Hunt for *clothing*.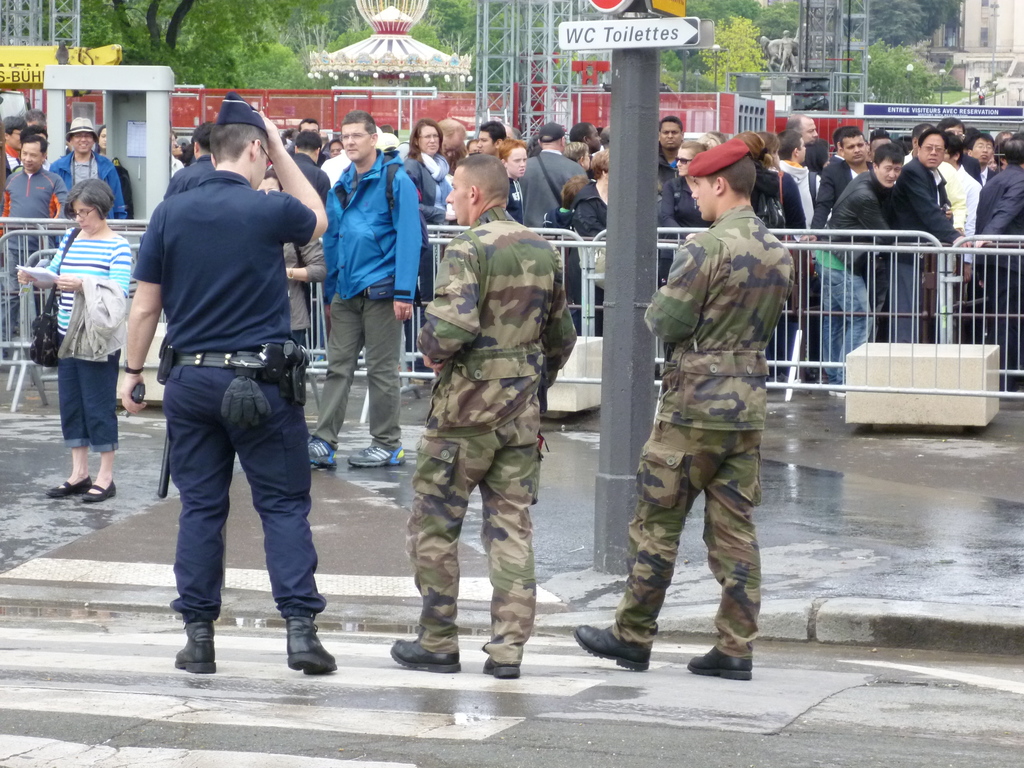
Hunted down at x1=0, y1=171, x2=70, y2=343.
